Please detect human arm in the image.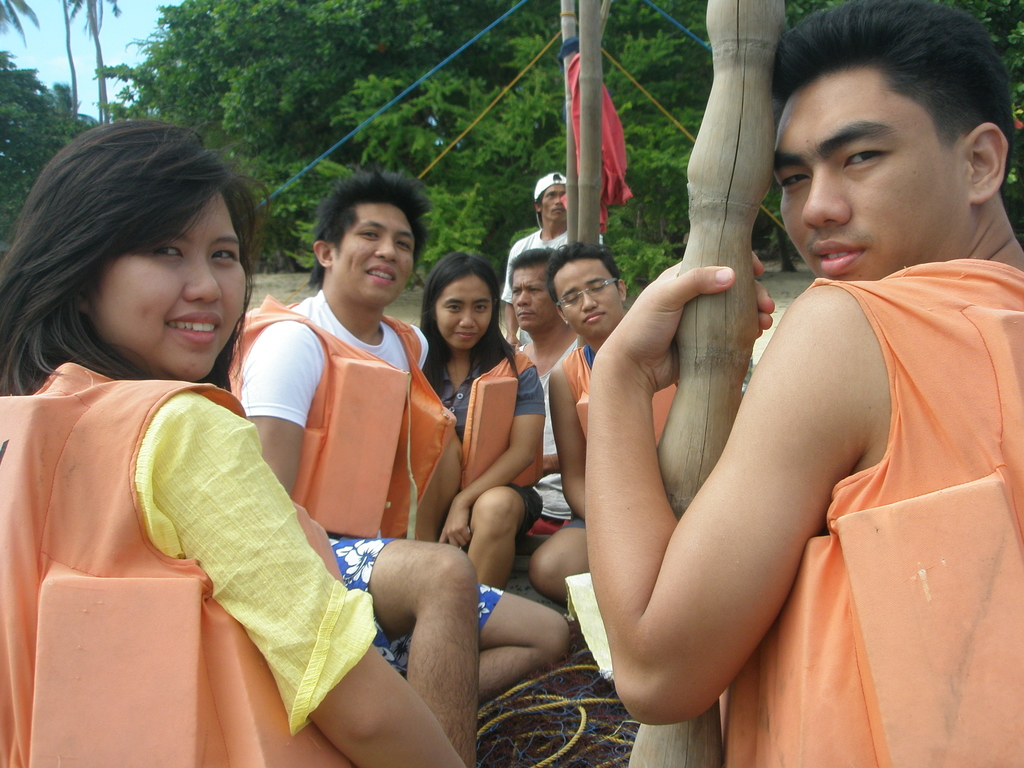
region(536, 352, 597, 520).
